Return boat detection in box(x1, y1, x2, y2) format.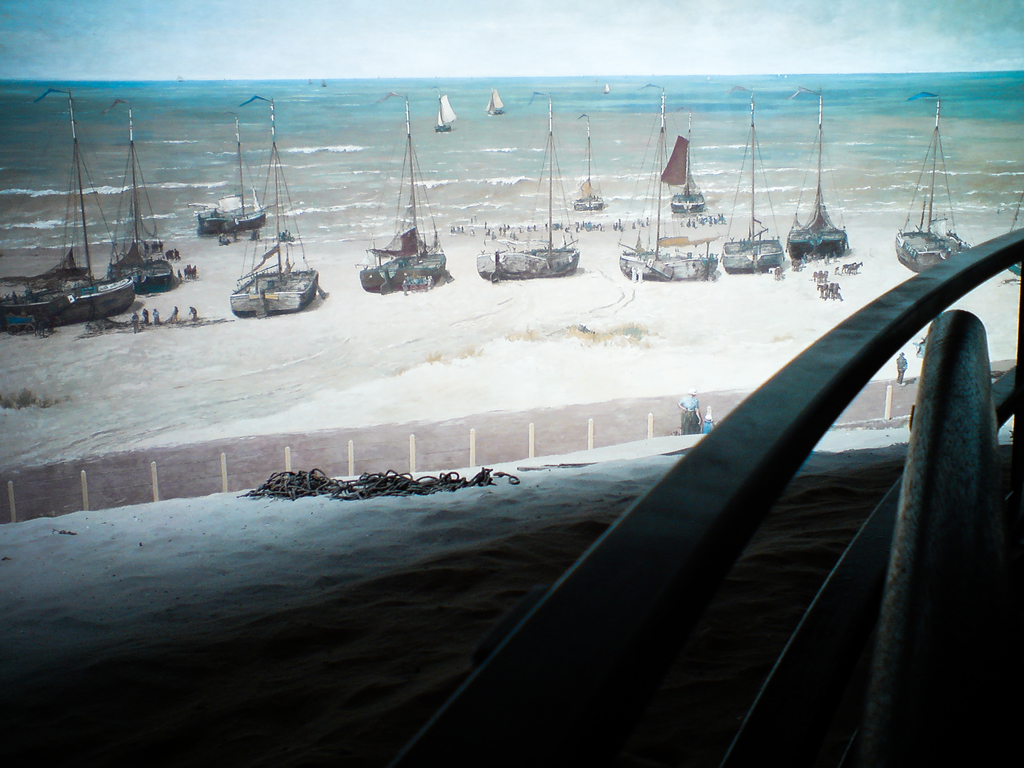
box(362, 92, 452, 298).
